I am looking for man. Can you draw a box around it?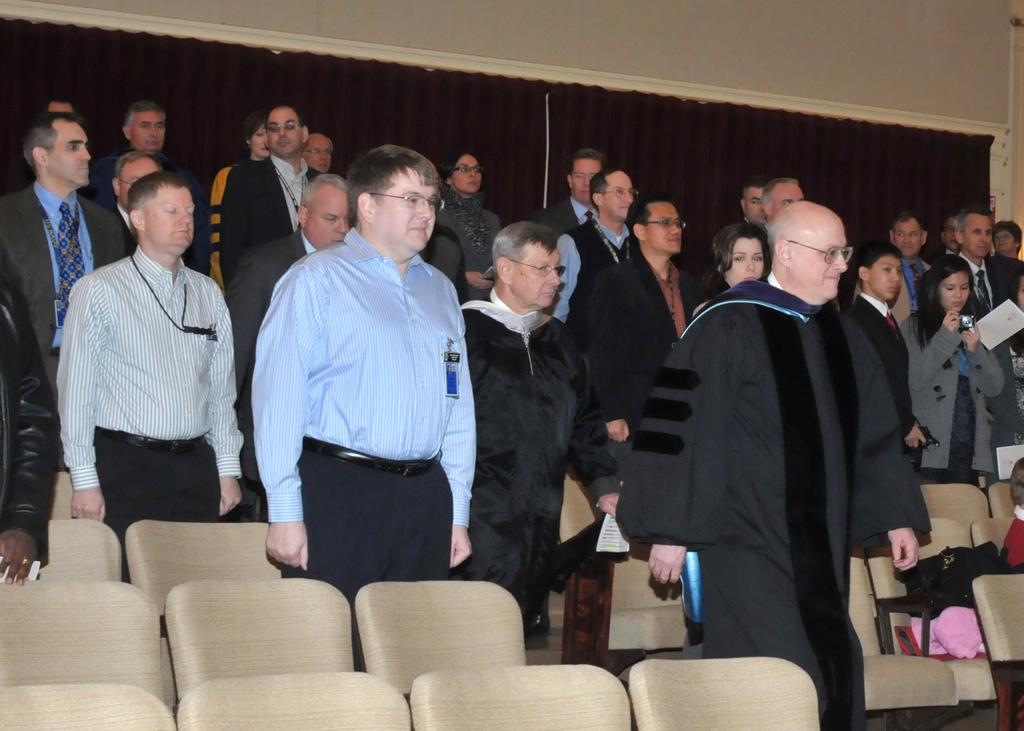
Sure, the bounding box is (x1=742, y1=177, x2=764, y2=229).
